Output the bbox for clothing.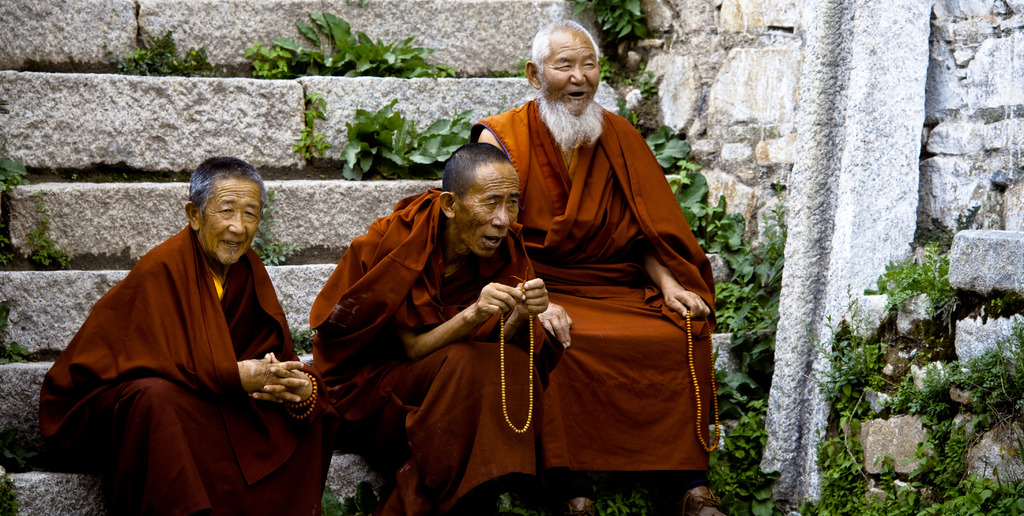
detection(31, 213, 339, 515).
